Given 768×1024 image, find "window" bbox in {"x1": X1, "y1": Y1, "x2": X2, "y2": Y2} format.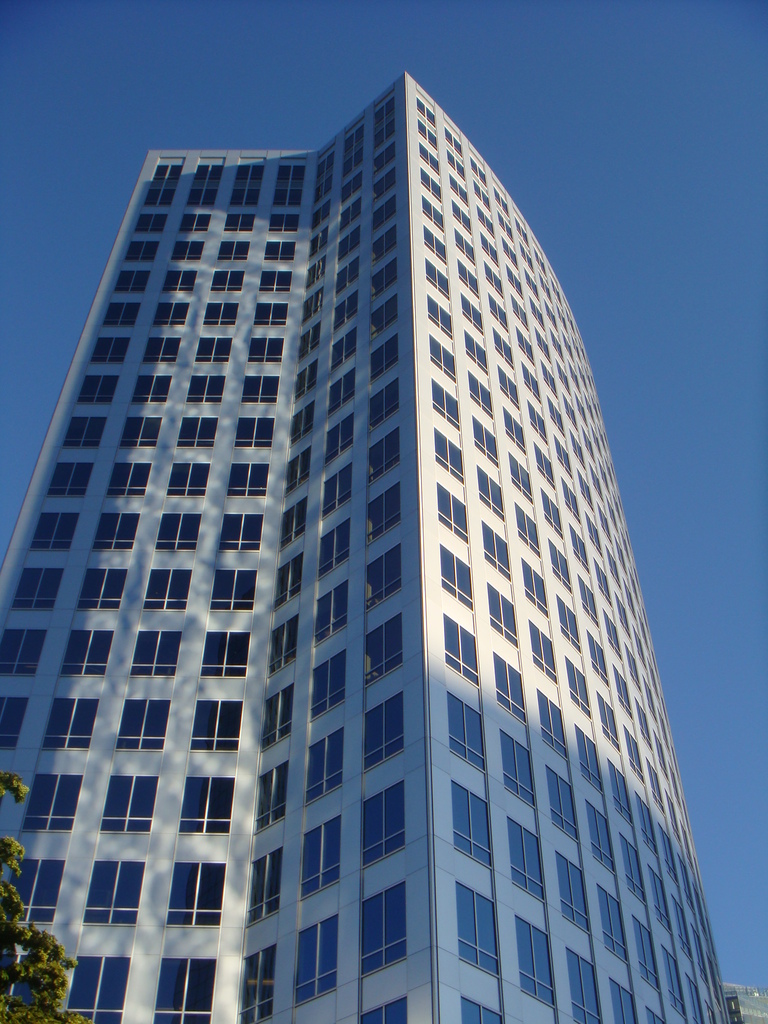
{"x1": 214, "y1": 270, "x2": 245, "y2": 289}.
